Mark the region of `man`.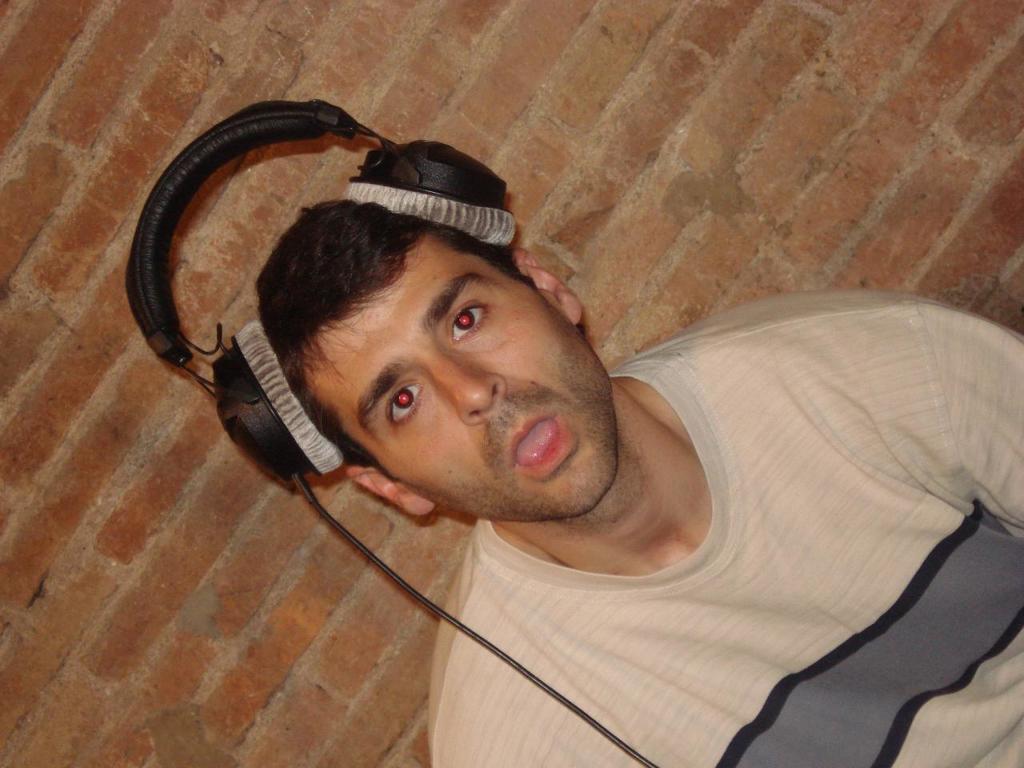
Region: (261, 194, 1020, 766).
